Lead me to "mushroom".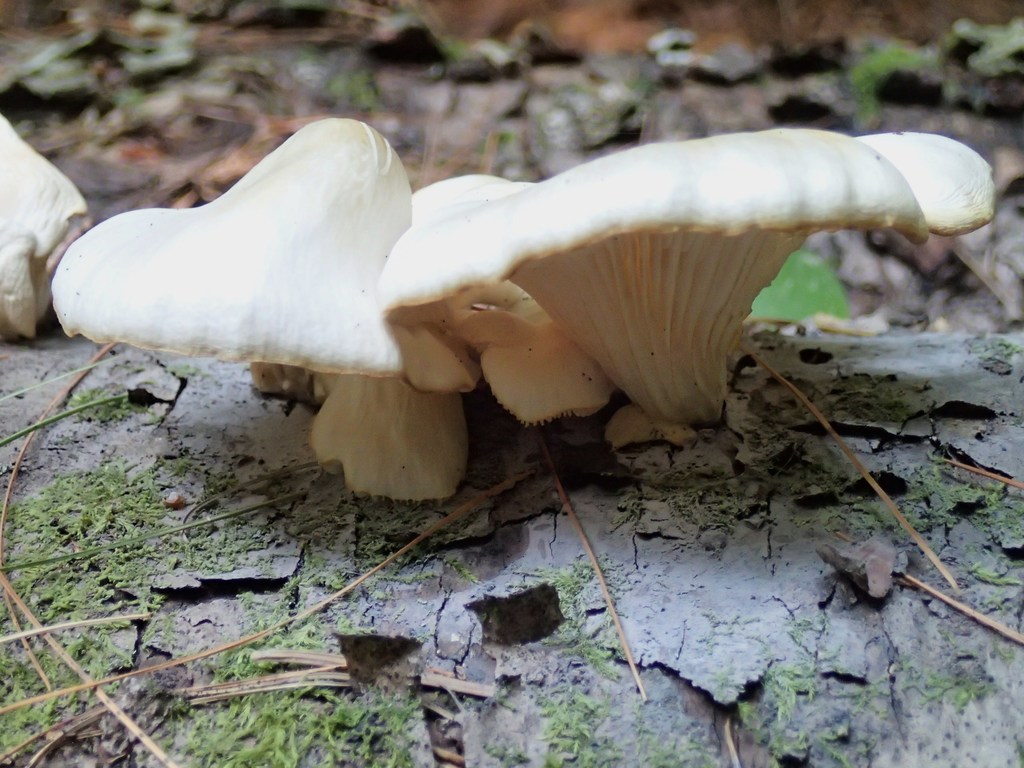
Lead to [321,129,1009,465].
